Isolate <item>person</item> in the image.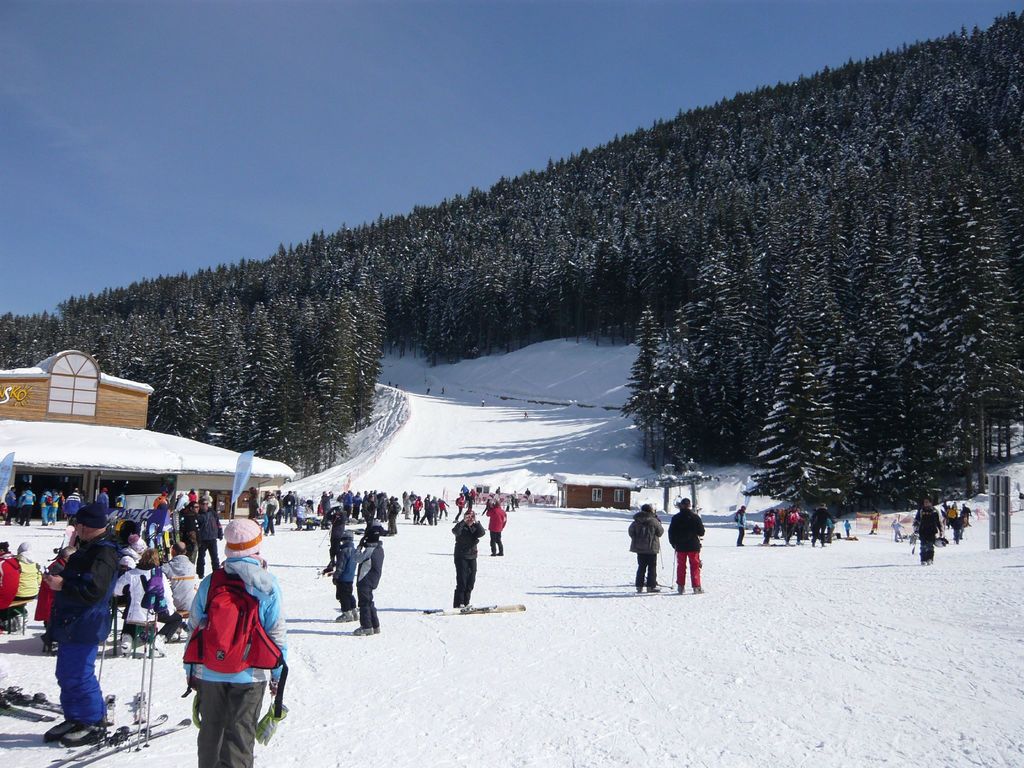
Isolated region: 325 500 357 581.
